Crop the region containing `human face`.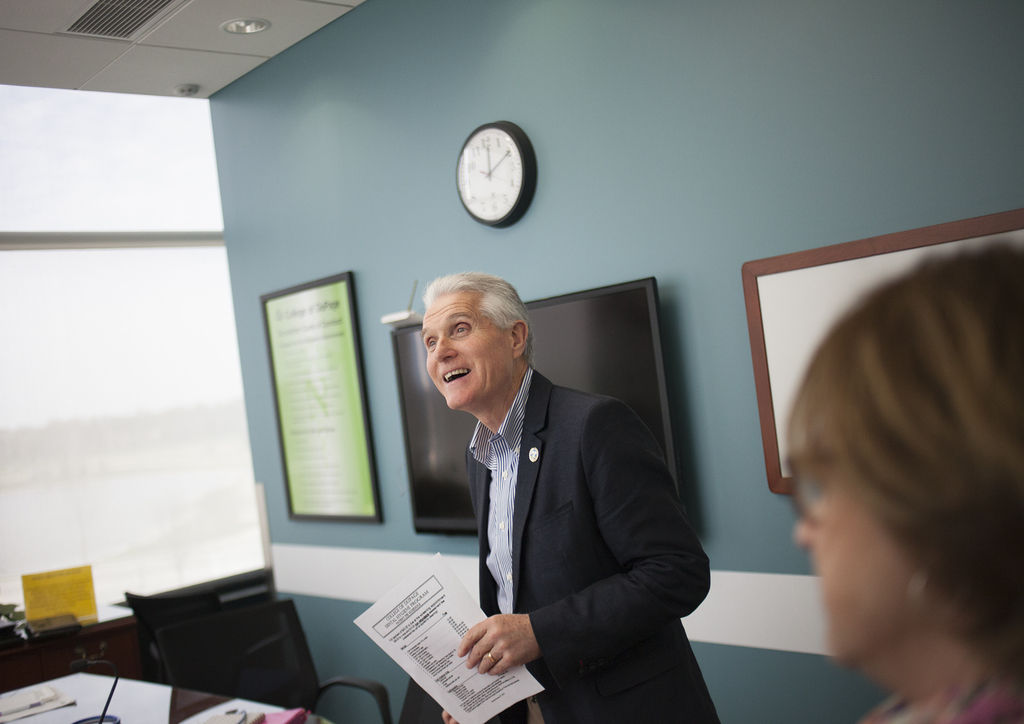
Crop region: x1=786 y1=485 x2=916 y2=658.
